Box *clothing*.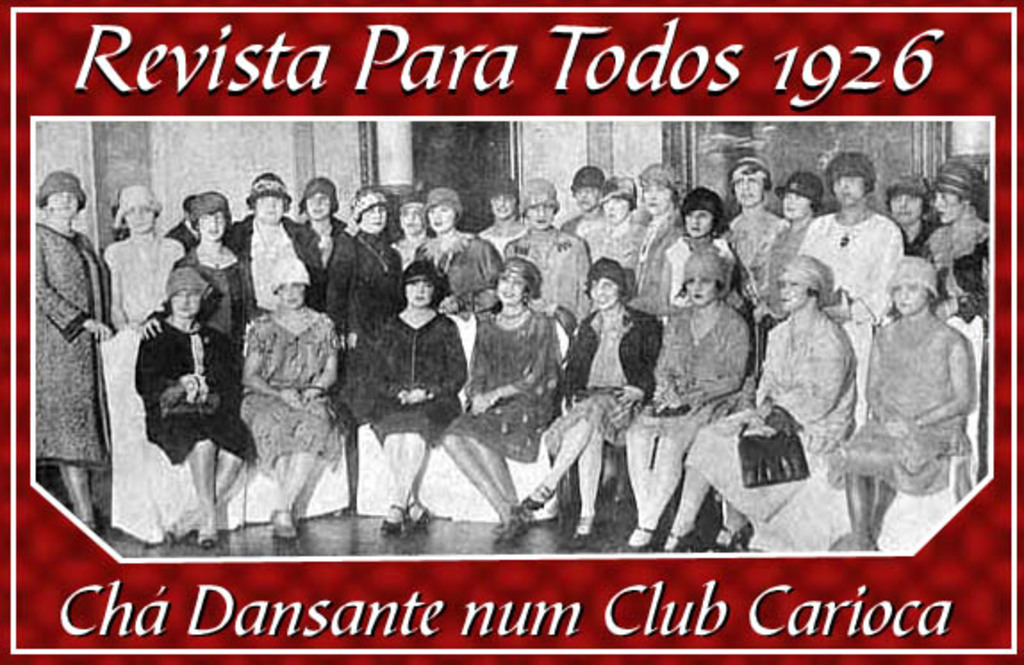
BBox(177, 246, 243, 346).
